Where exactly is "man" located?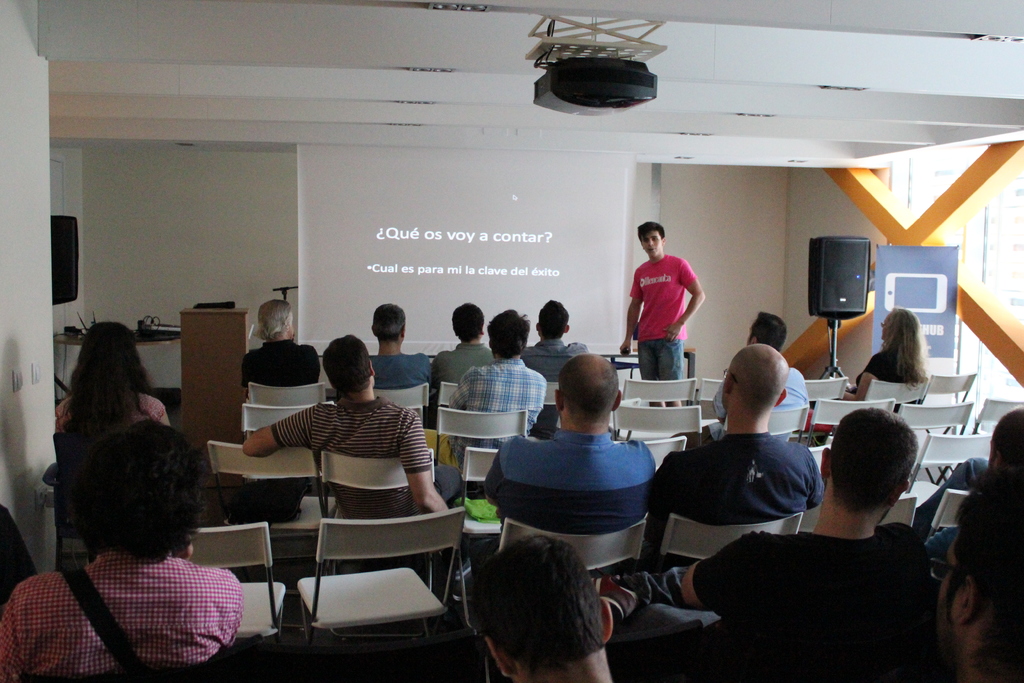
Its bounding box is x1=0 y1=416 x2=244 y2=682.
